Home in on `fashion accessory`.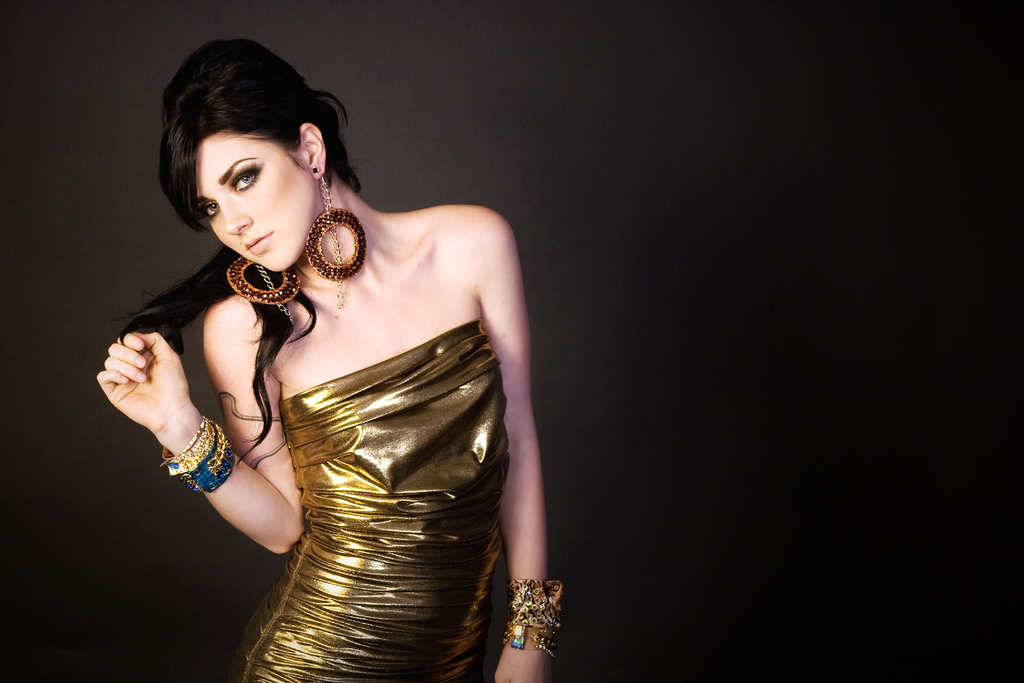
Homed in at (225,257,297,320).
